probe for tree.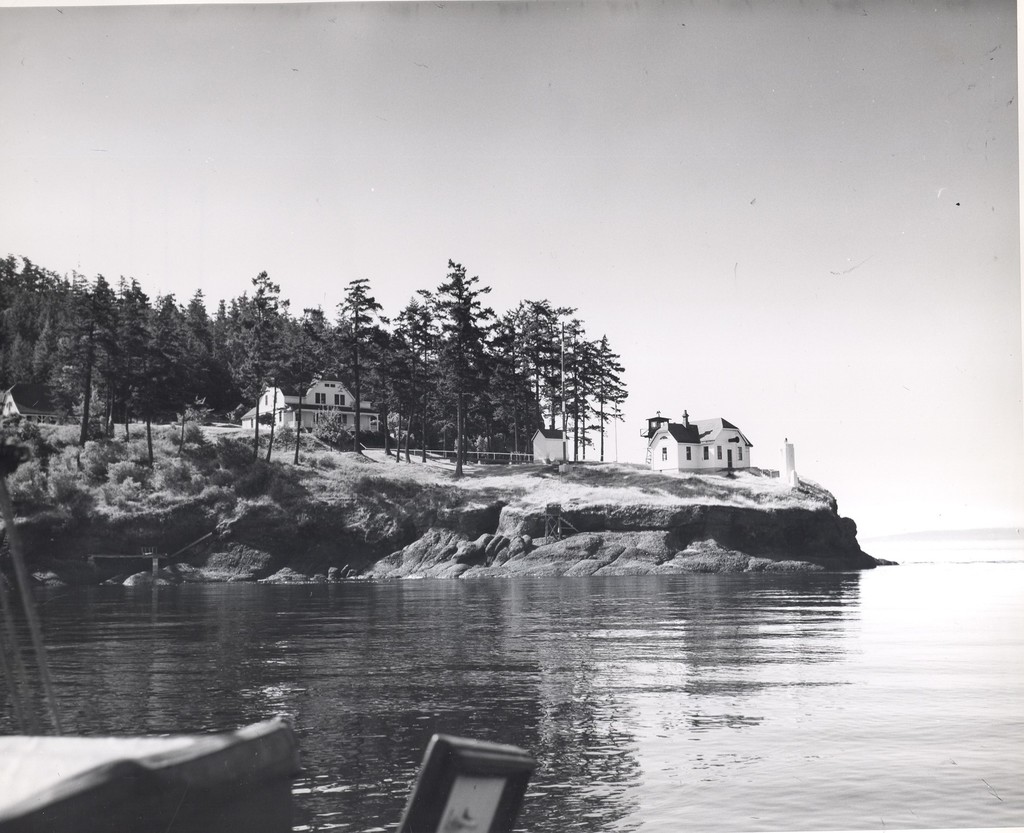
Probe result: box=[465, 266, 627, 460].
